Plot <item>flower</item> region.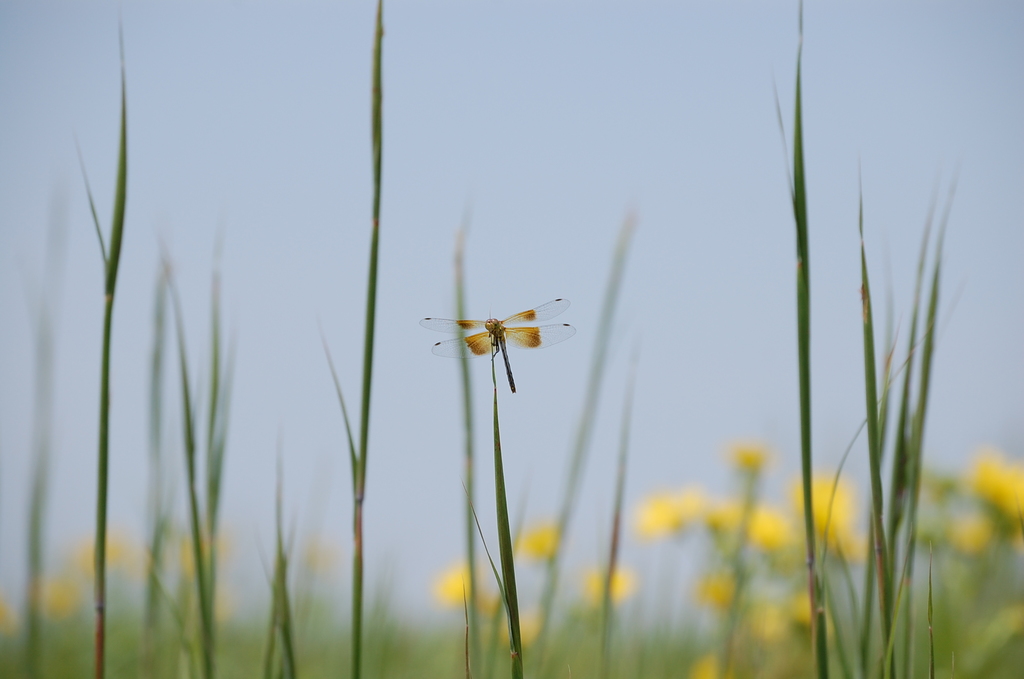
Plotted at [744, 601, 792, 644].
